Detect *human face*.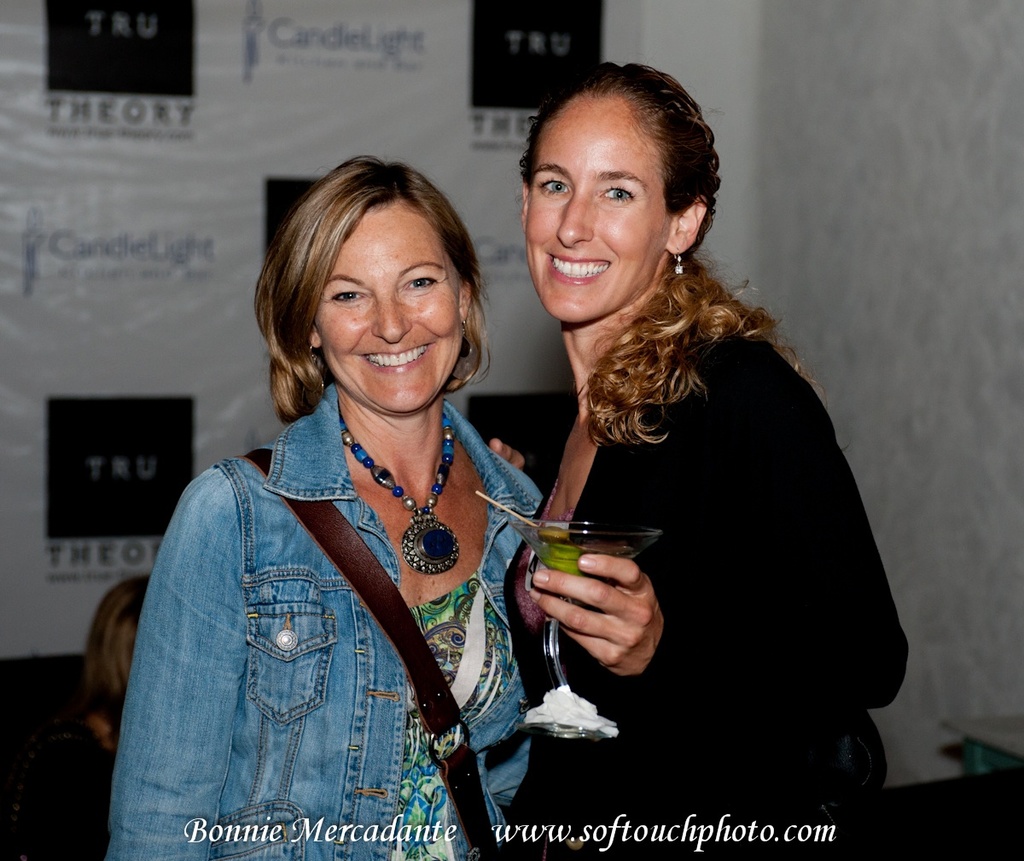
Detected at bbox=(526, 90, 664, 329).
